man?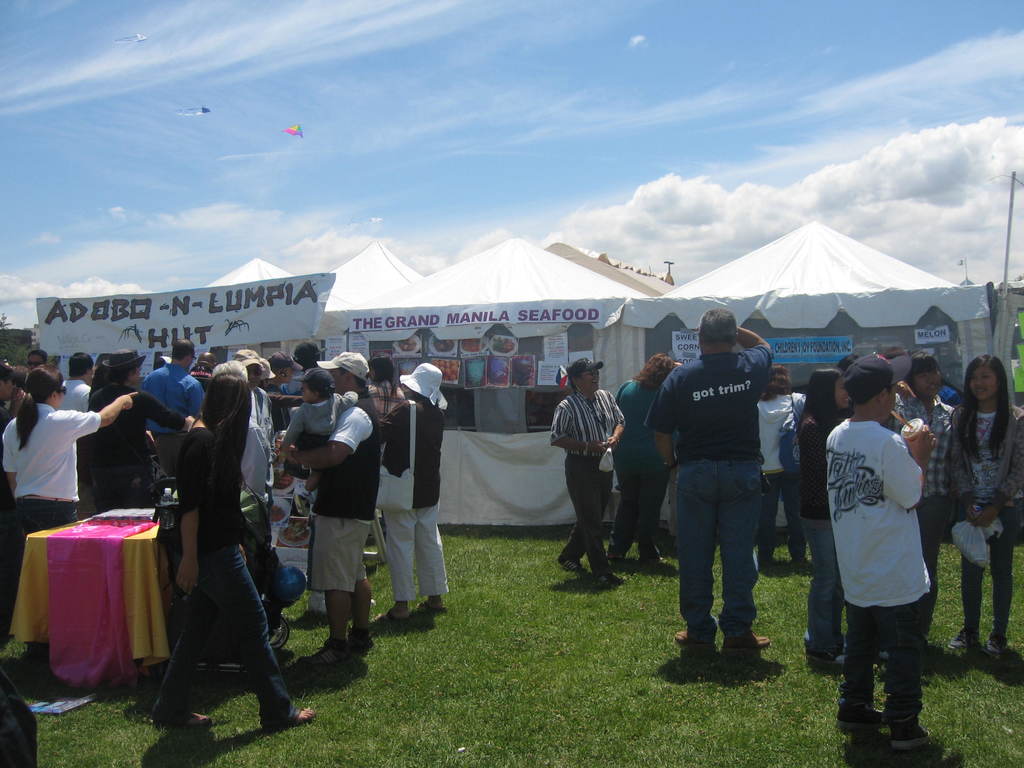
[282,352,380,671]
